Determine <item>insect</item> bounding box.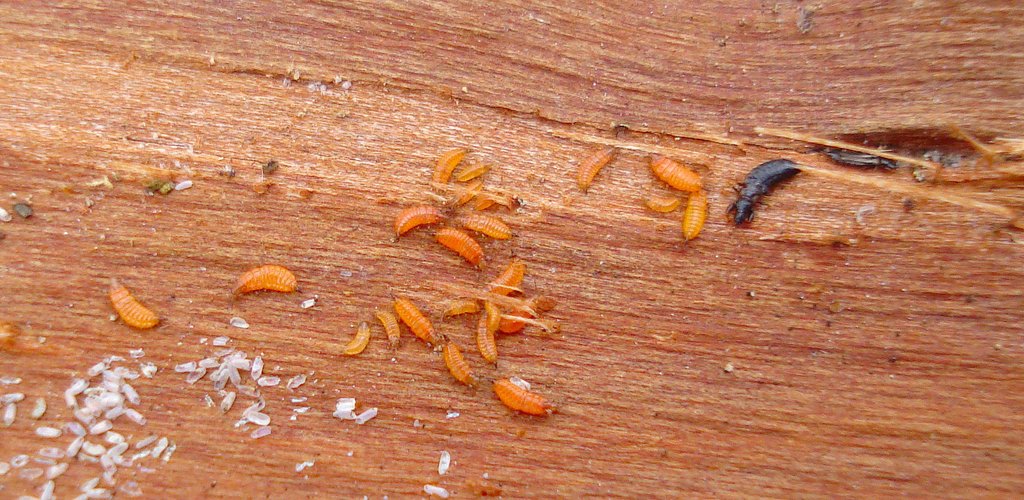
Determined: x1=344, y1=323, x2=367, y2=355.
